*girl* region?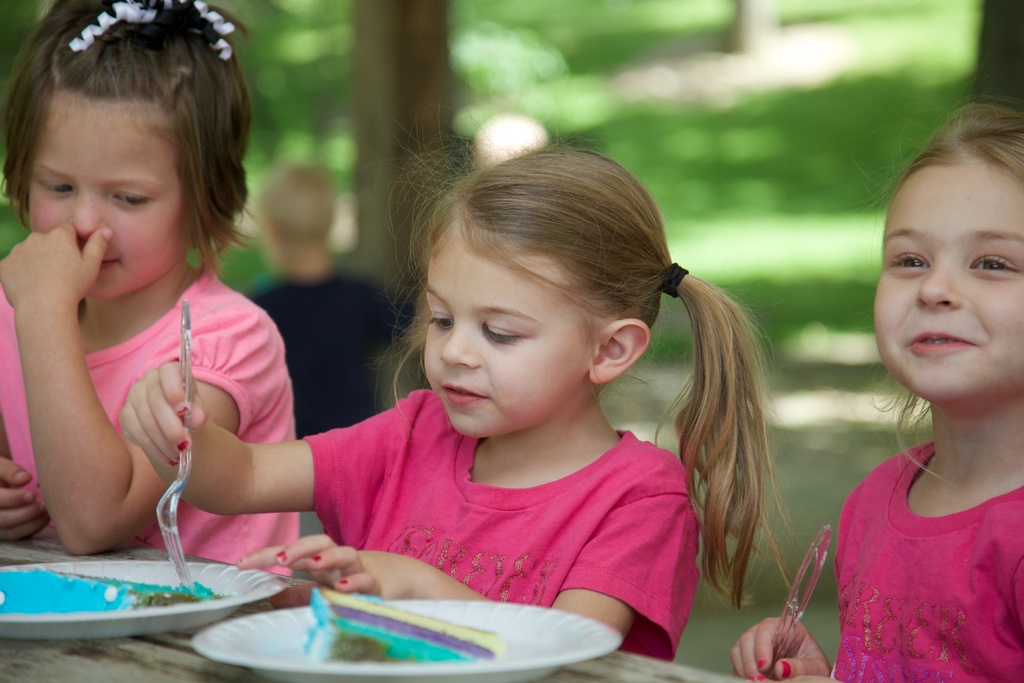
select_region(726, 86, 1023, 682)
